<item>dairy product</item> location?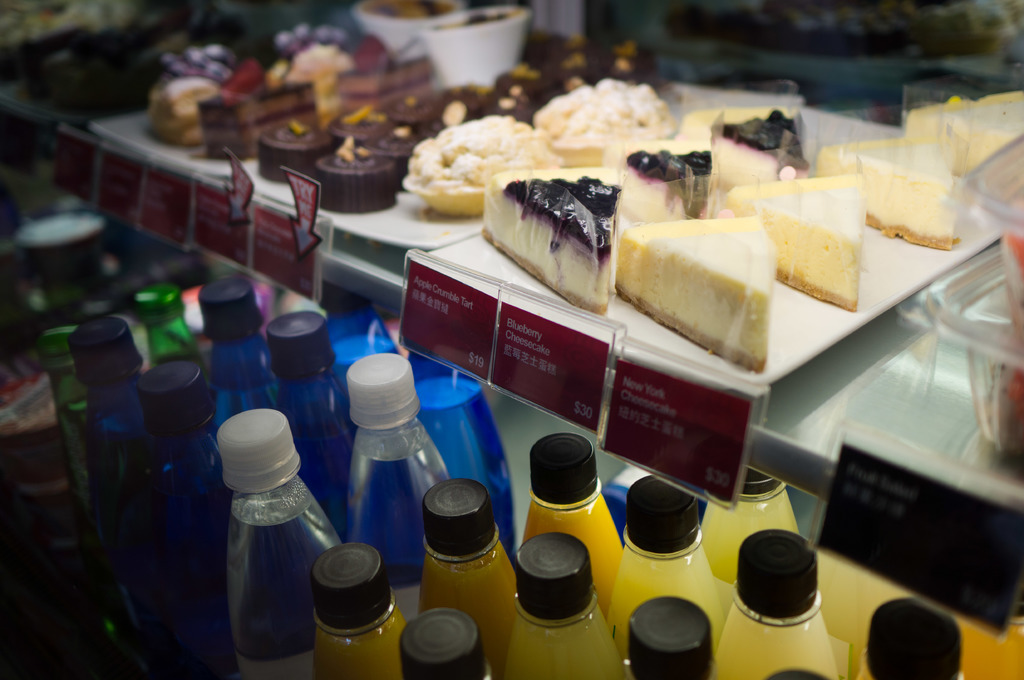
(620, 150, 709, 216)
